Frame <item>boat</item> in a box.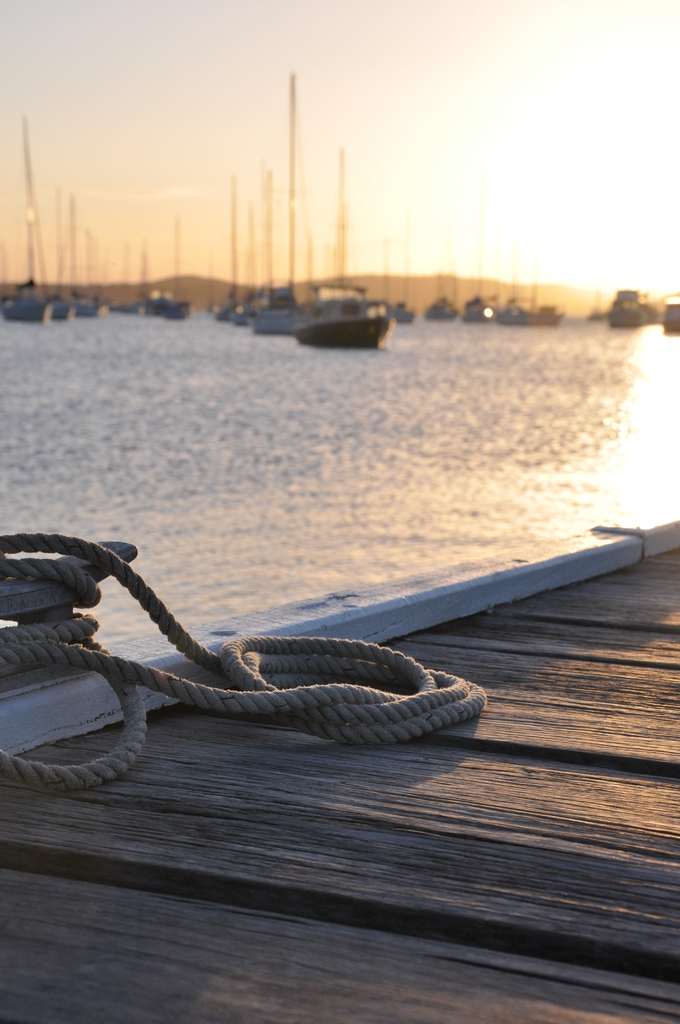
(left=84, top=225, right=105, bottom=319).
